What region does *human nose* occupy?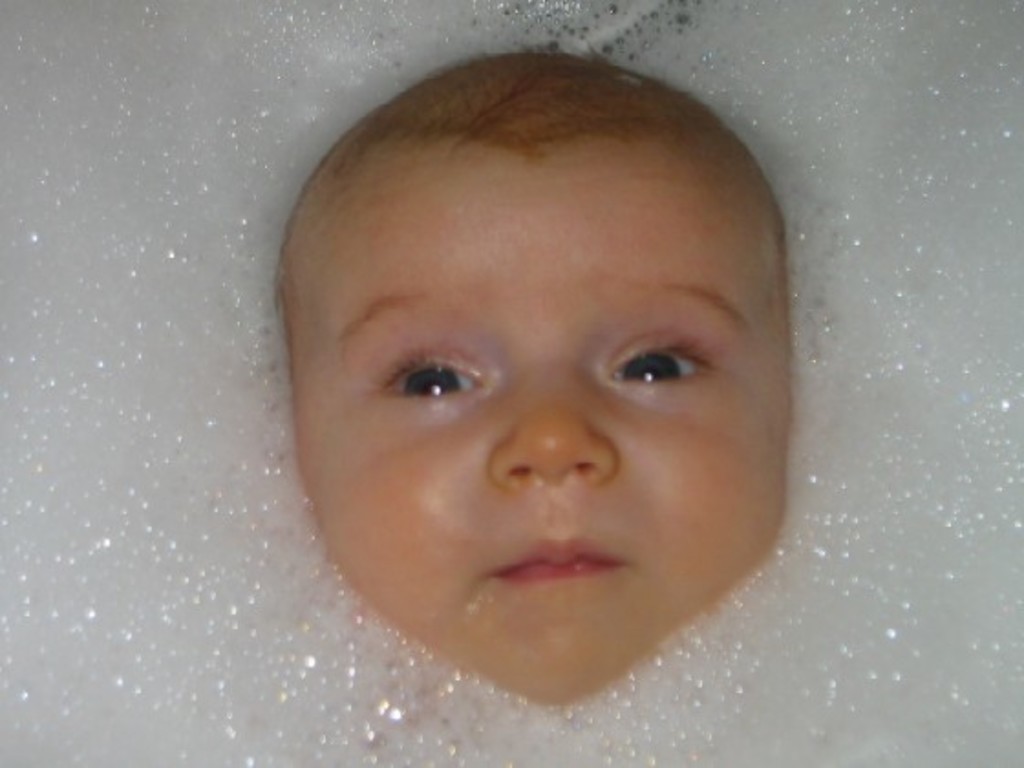
BBox(488, 355, 620, 485).
